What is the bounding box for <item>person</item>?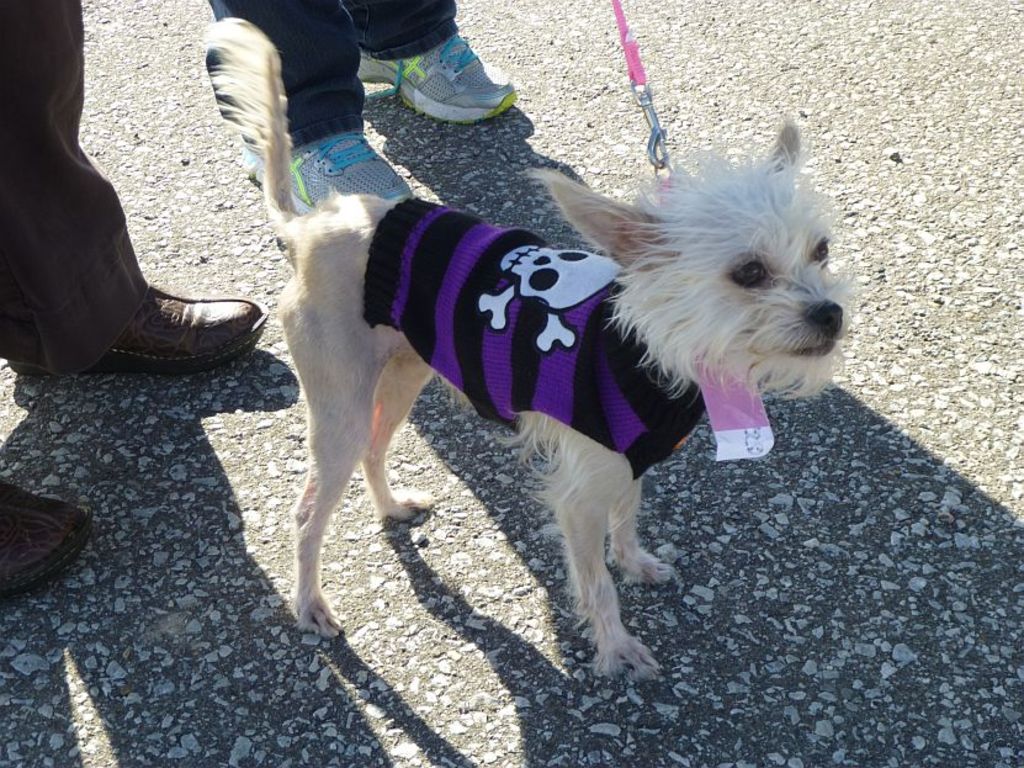
l=189, t=0, r=520, b=203.
